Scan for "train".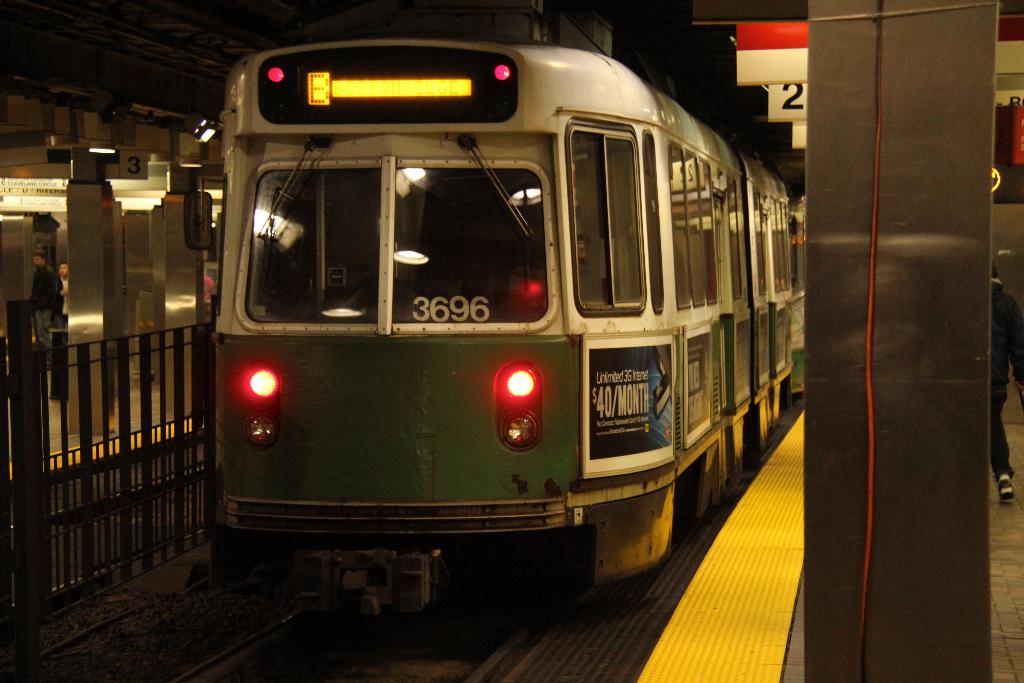
Scan result: (179, 31, 810, 619).
